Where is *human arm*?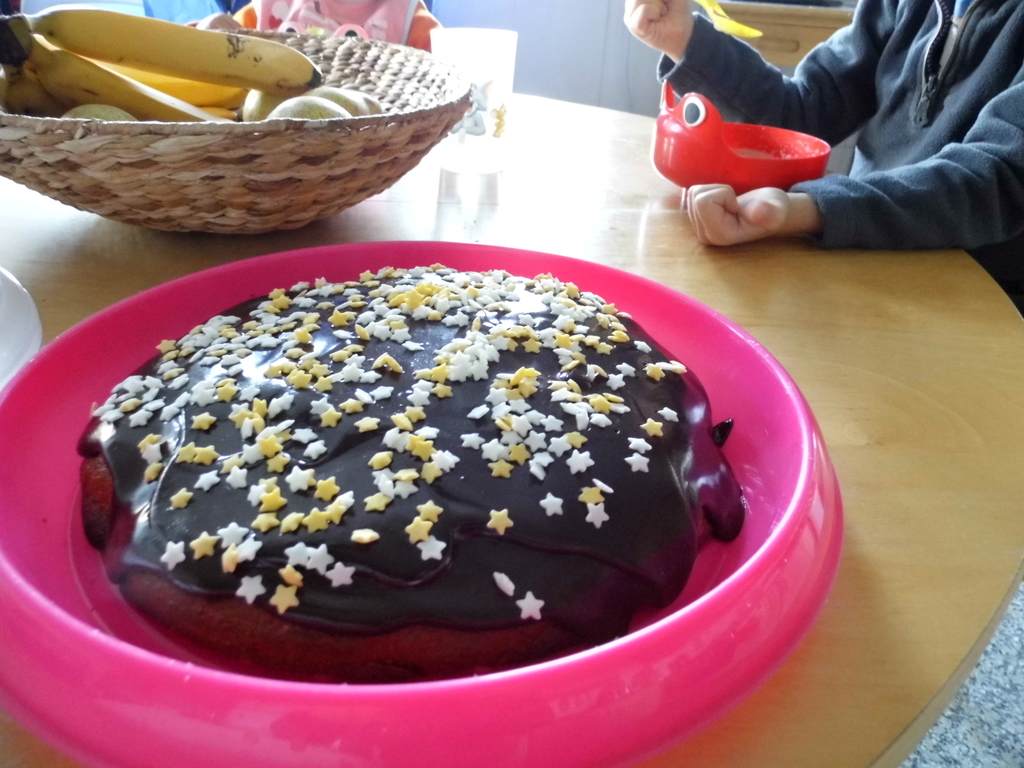
pyautogui.locateOnScreen(692, 90, 1023, 248).
